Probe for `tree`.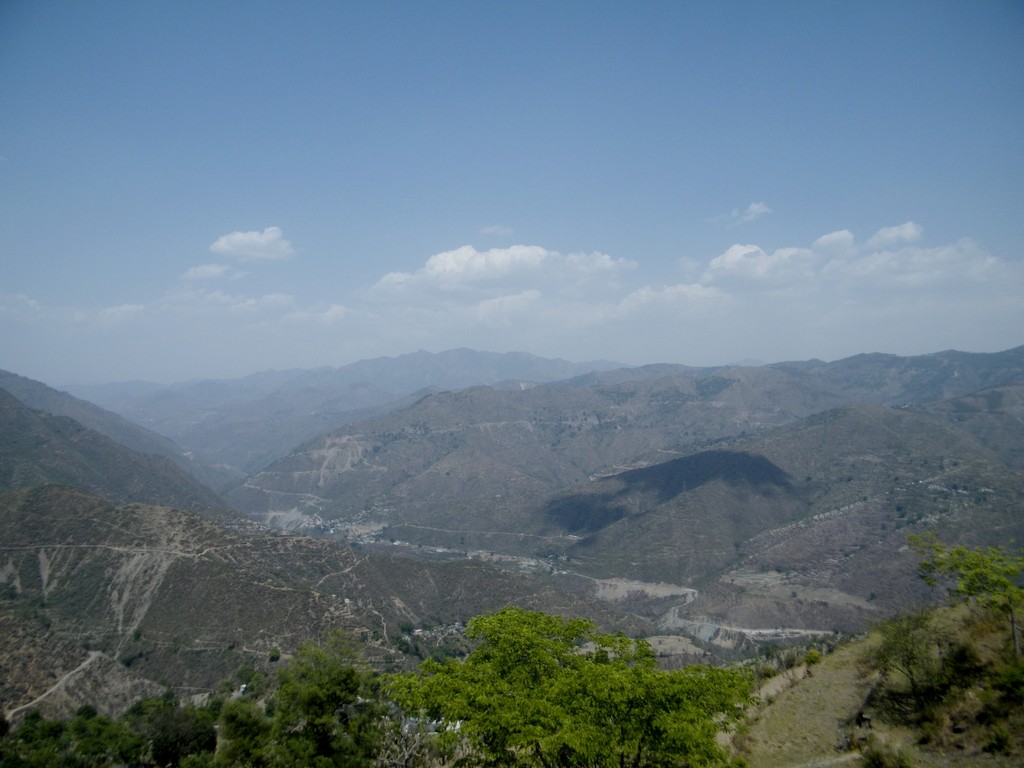
Probe result: (900, 524, 1019, 675).
